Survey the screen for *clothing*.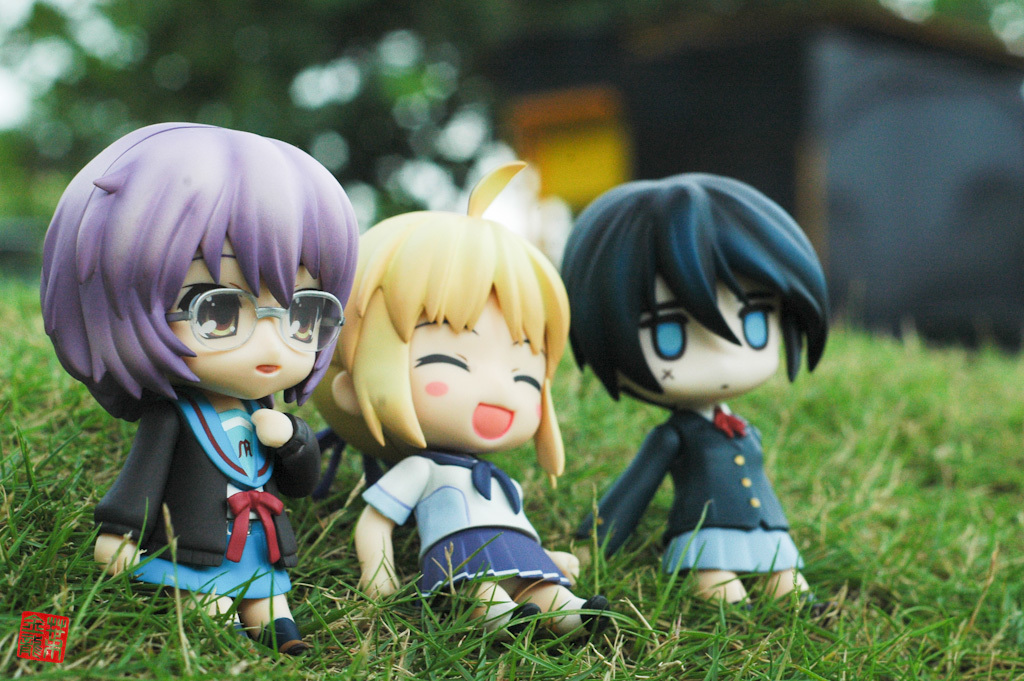
Survey found: x1=560 y1=292 x2=836 y2=598.
